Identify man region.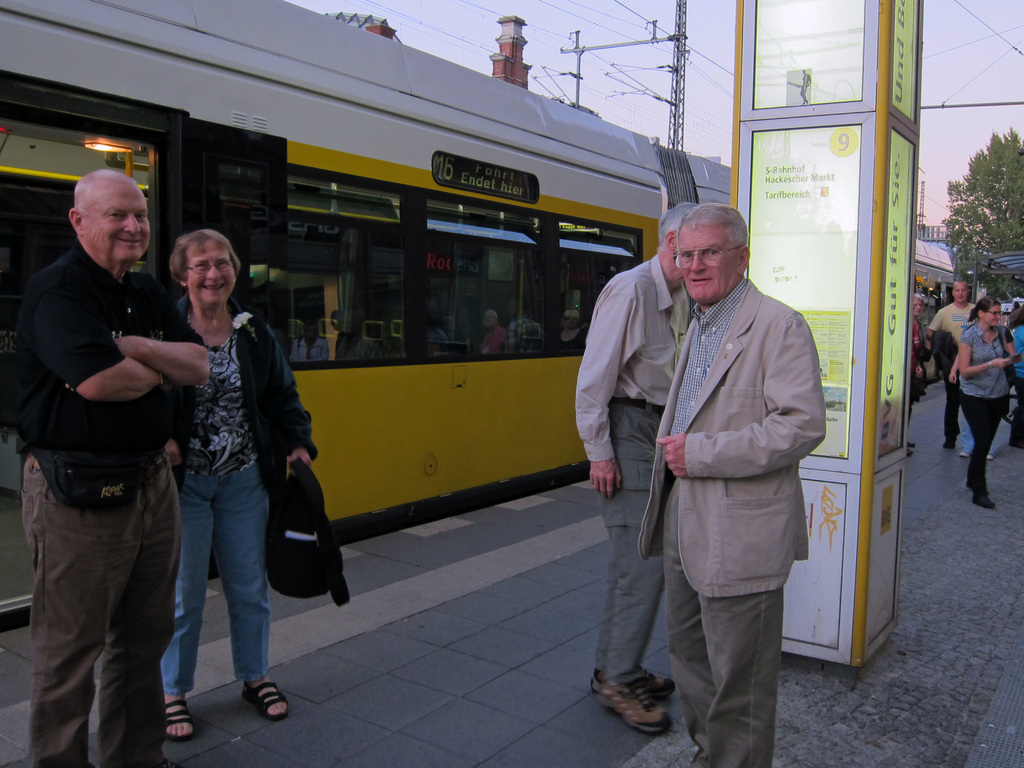
Region: box(924, 280, 975, 451).
